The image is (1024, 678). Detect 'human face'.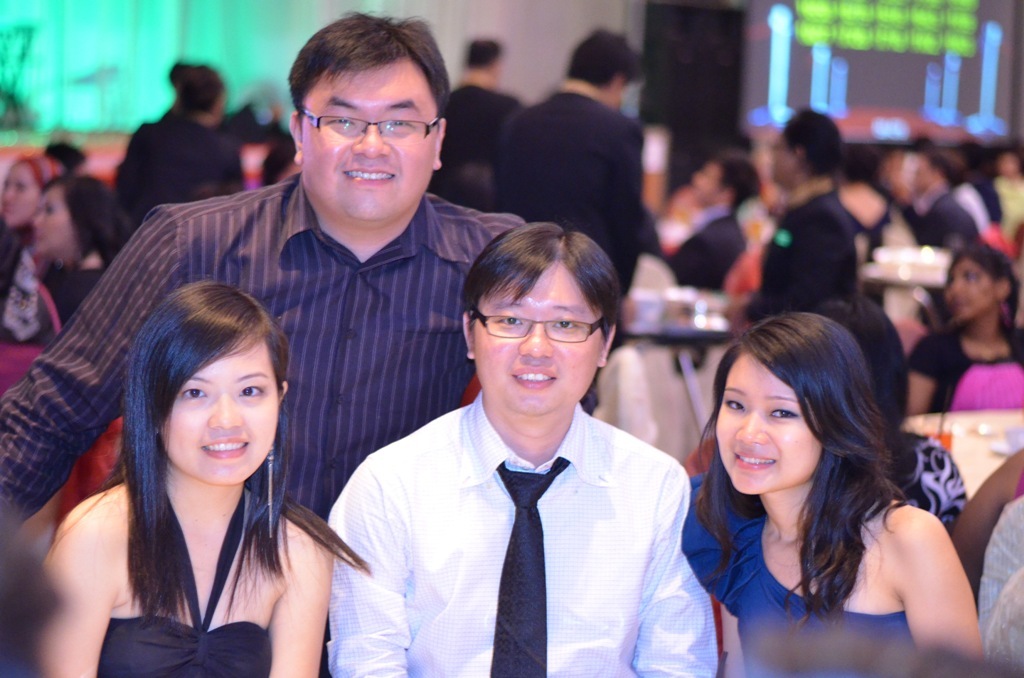
Detection: box=[946, 257, 1001, 319].
